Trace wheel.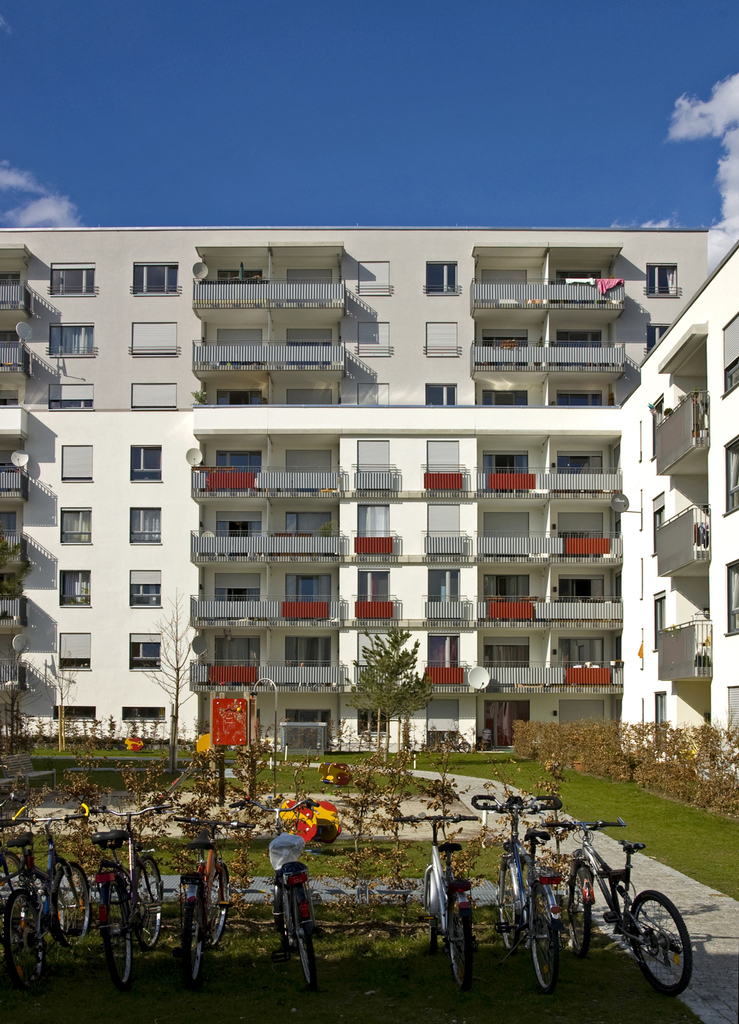
Traced to {"x1": 288, "y1": 891, "x2": 316, "y2": 991}.
